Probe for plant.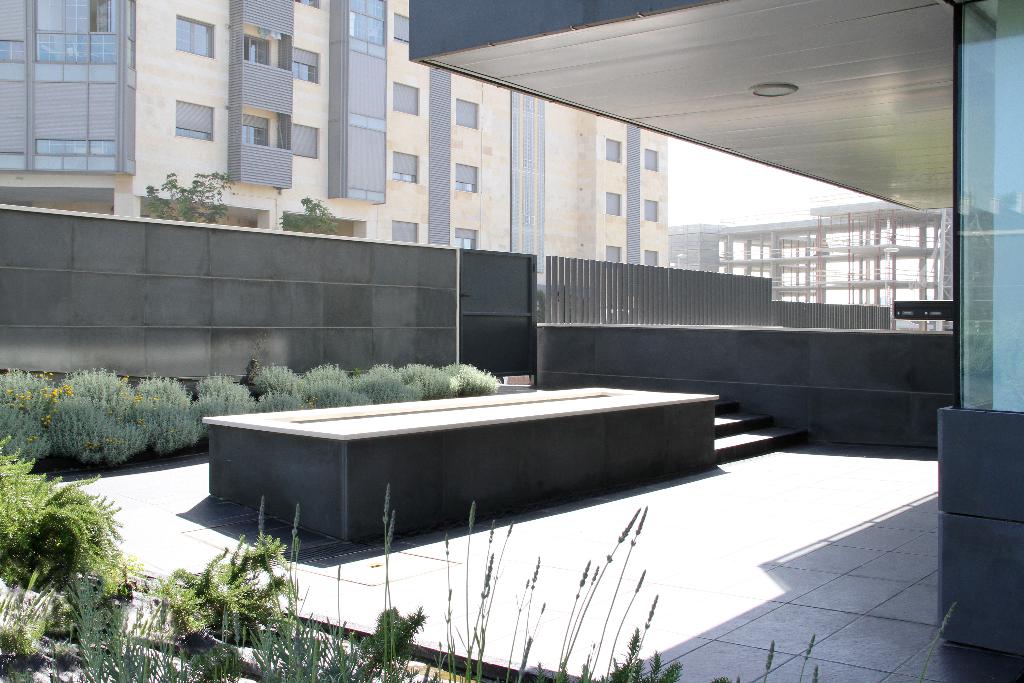
Probe result: 0, 443, 134, 616.
